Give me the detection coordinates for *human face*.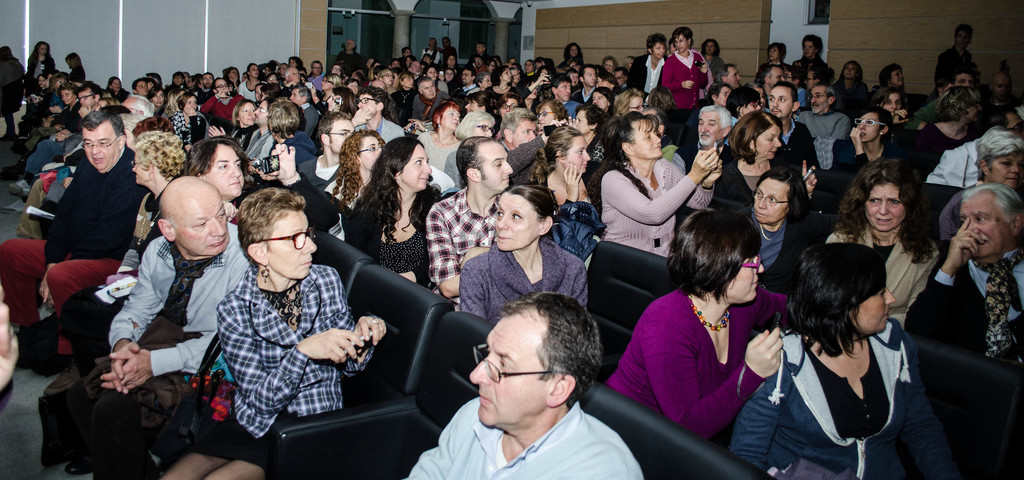
[left=768, top=47, right=780, bottom=61].
